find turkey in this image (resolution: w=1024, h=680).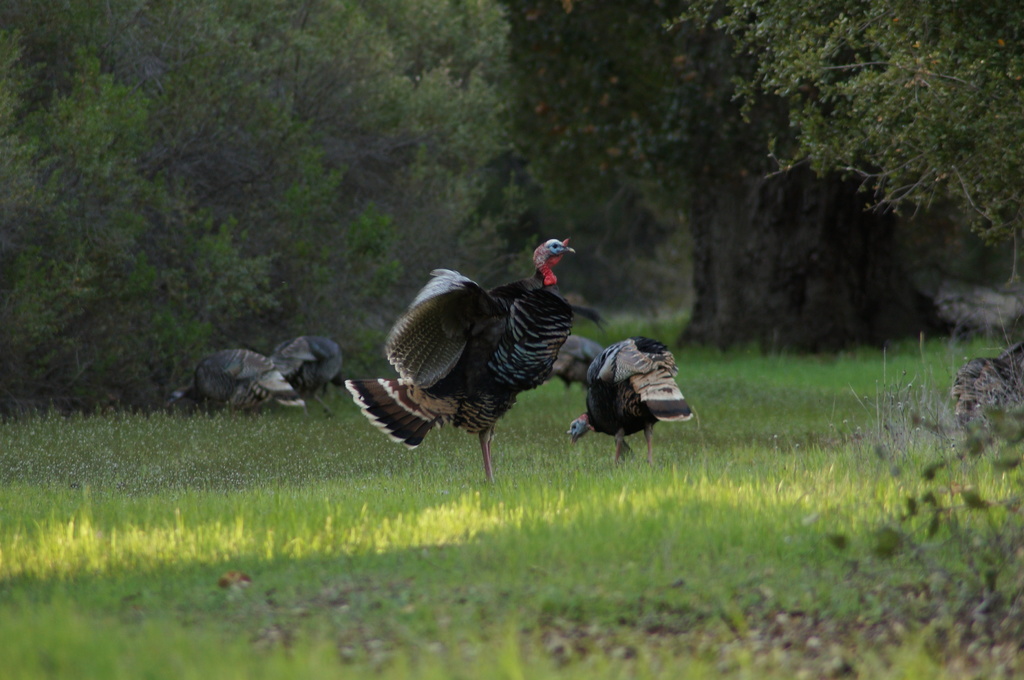
l=341, t=237, r=579, b=486.
